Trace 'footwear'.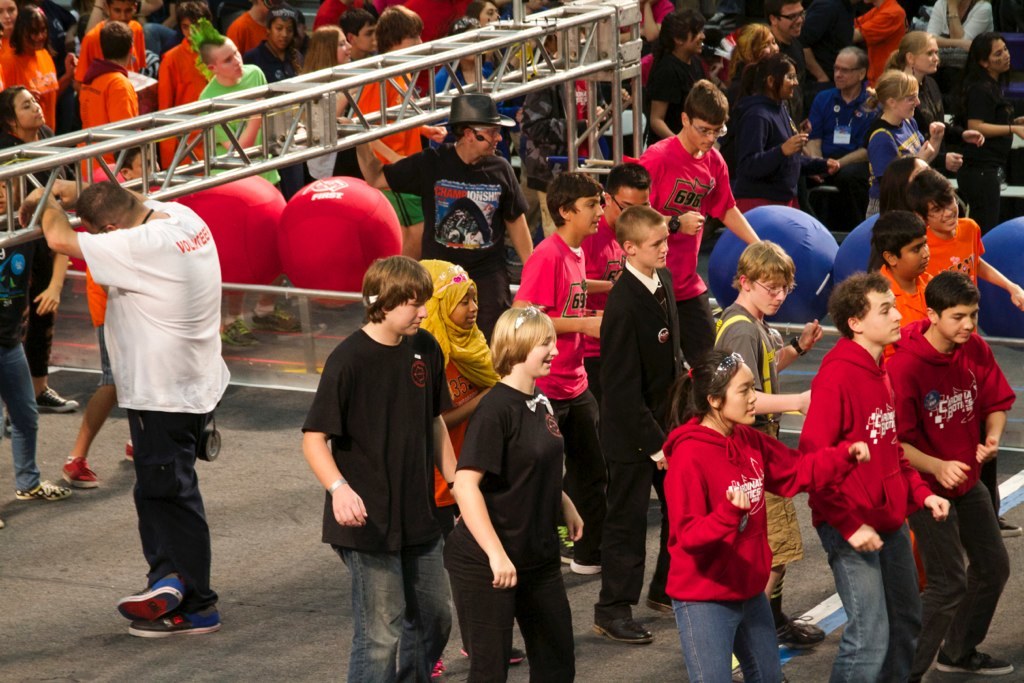
Traced to region(55, 453, 105, 489).
